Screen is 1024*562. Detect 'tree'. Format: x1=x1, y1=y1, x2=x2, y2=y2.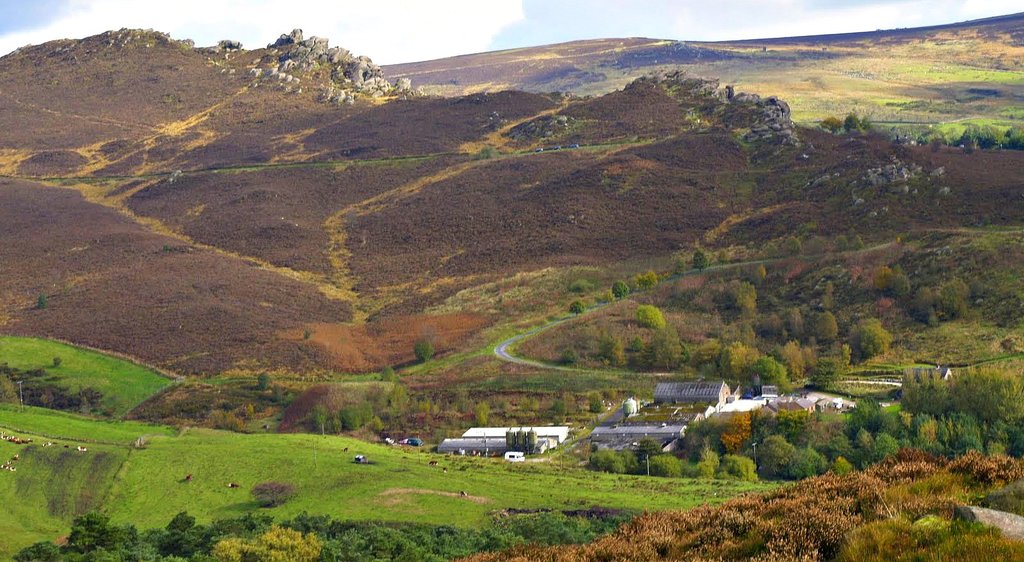
x1=835, y1=104, x2=858, y2=145.
